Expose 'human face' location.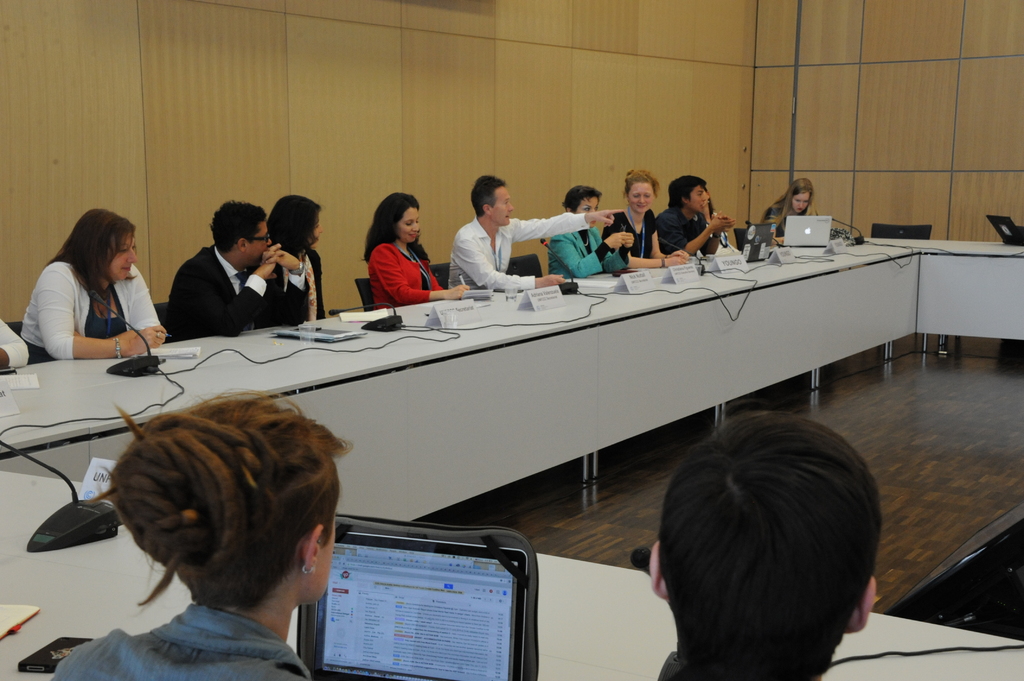
Exposed at 246,217,272,266.
